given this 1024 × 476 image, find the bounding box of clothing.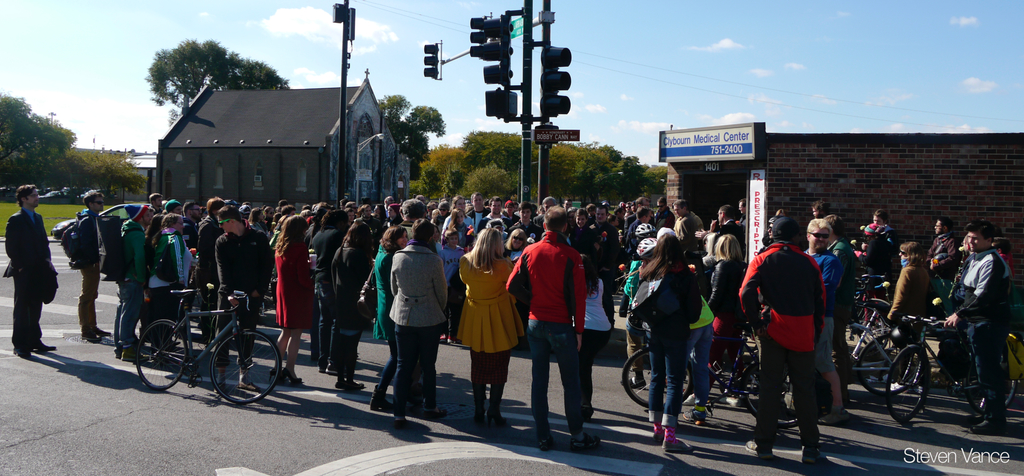
region(63, 192, 1023, 441).
